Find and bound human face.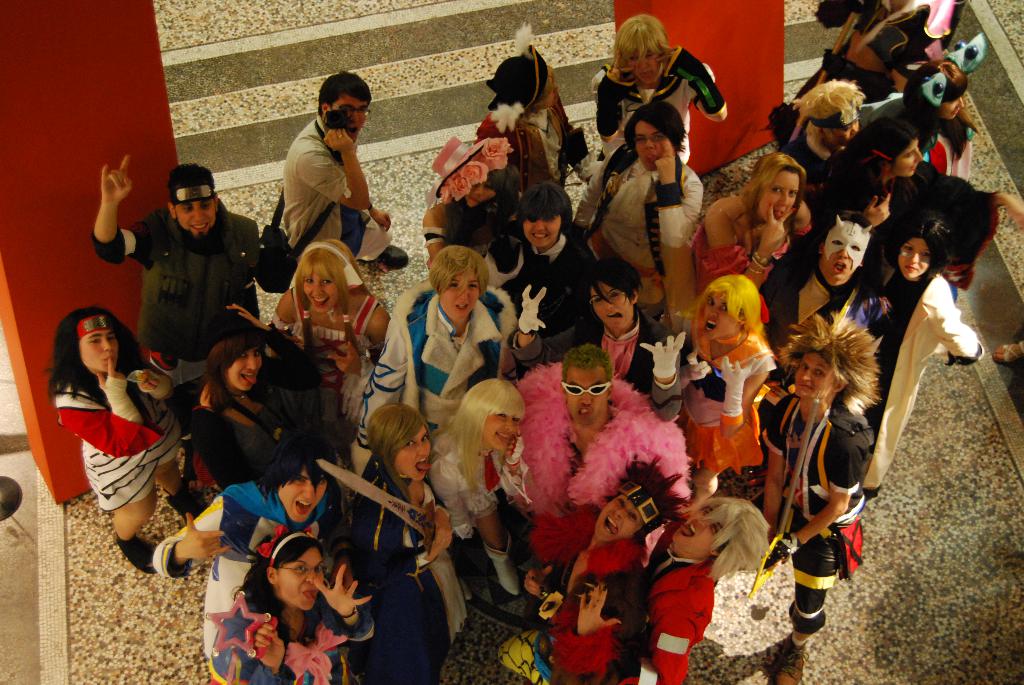
Bound: 591:489:643:539.
